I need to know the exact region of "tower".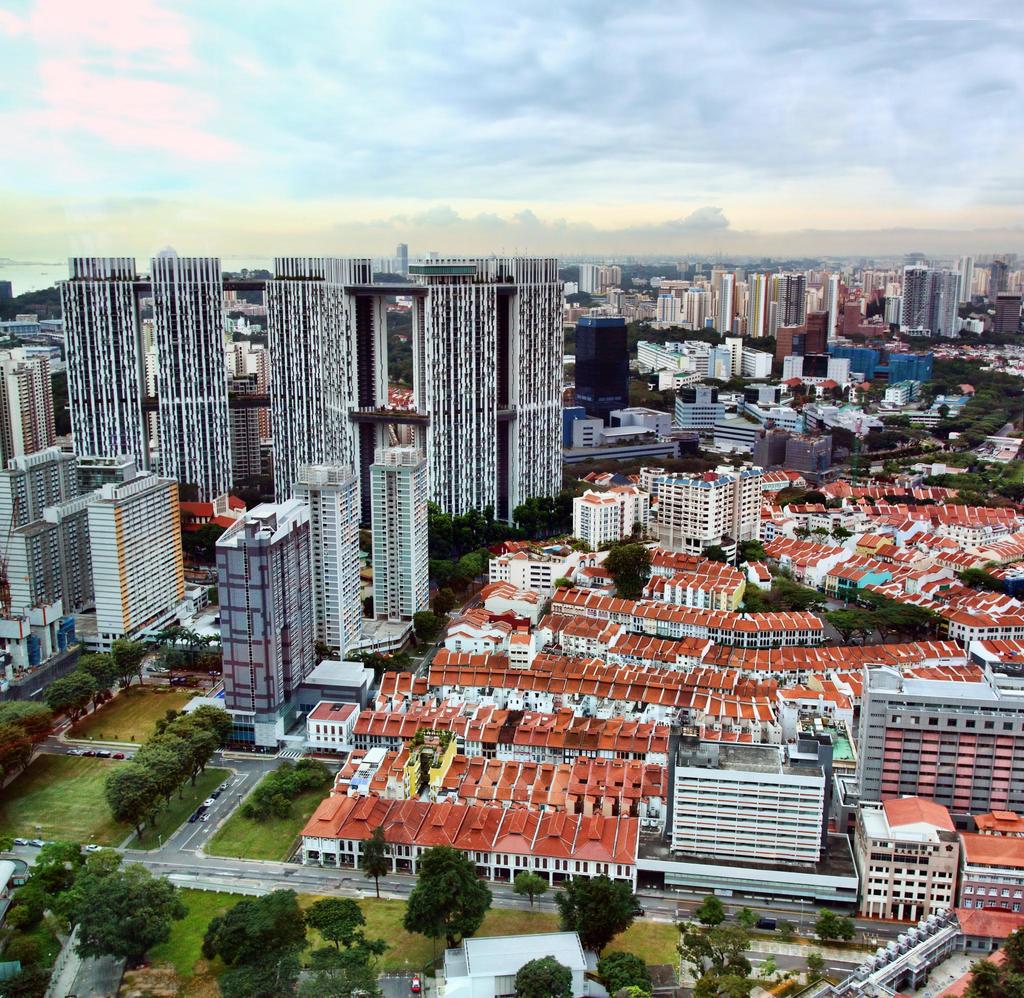
Region: BBox(0, 339, 52, 463).
